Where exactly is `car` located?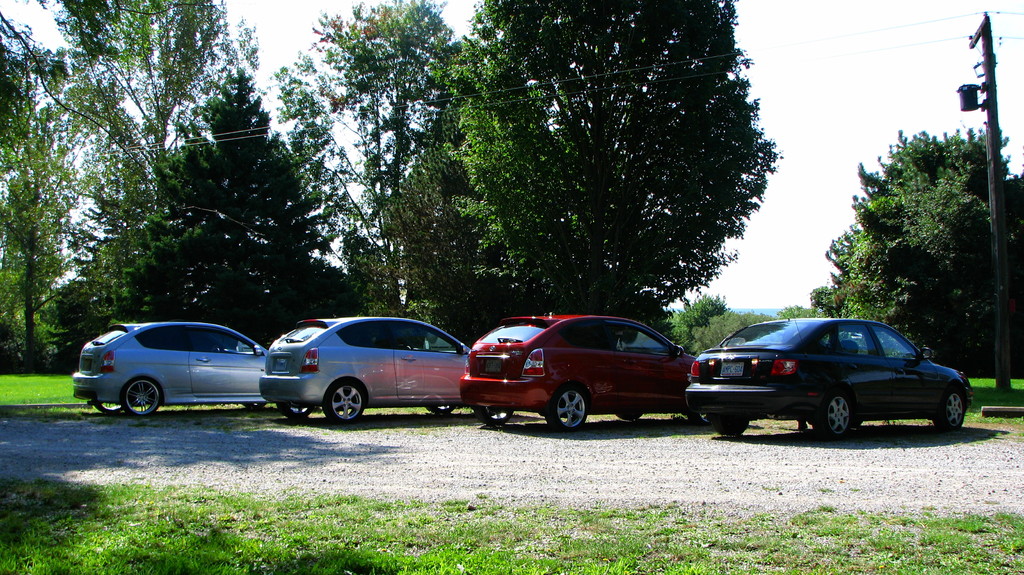
Its bounding box is box=[76, 320, 275, 416].
